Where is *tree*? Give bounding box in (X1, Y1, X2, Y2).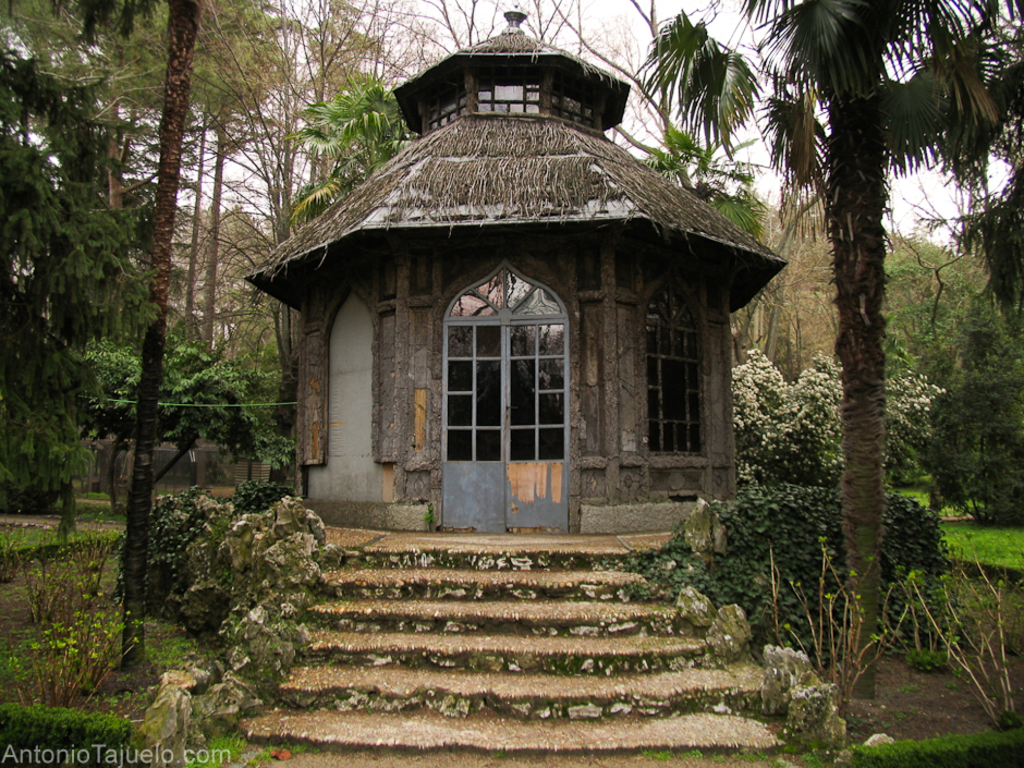
(639, 130, 784, 232).
